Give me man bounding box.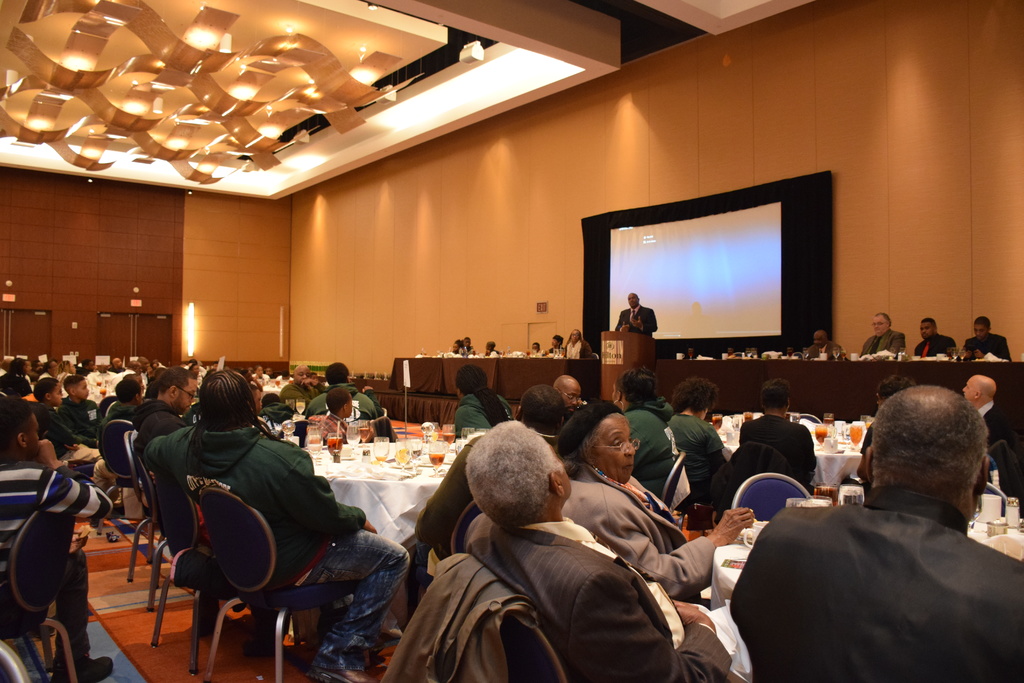
l=808, t=327, r=842, b=361.
